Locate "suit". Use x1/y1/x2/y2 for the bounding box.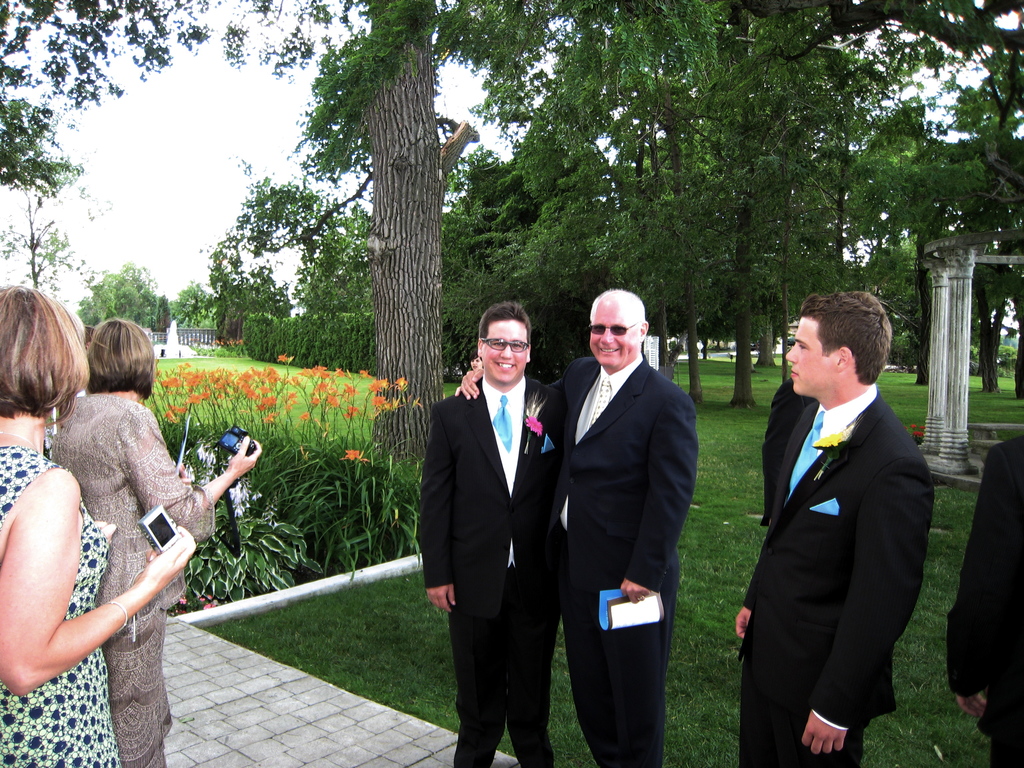
748/281/943/764.
